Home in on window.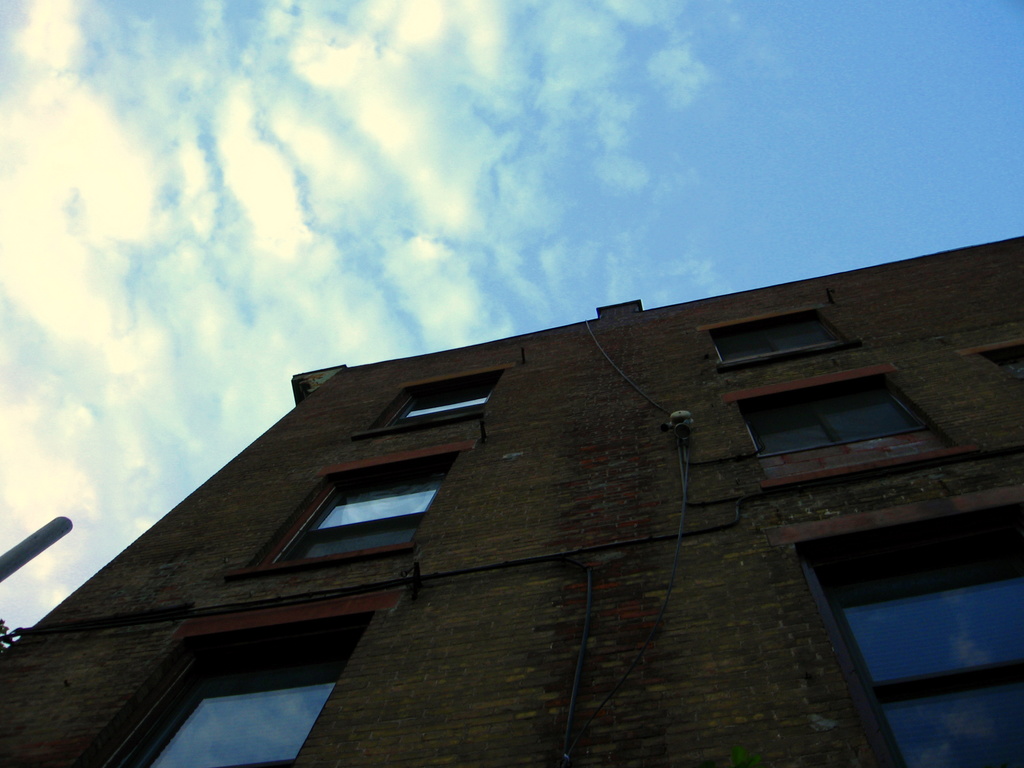
Homed in at select_region(349, 361, 517, 439).
